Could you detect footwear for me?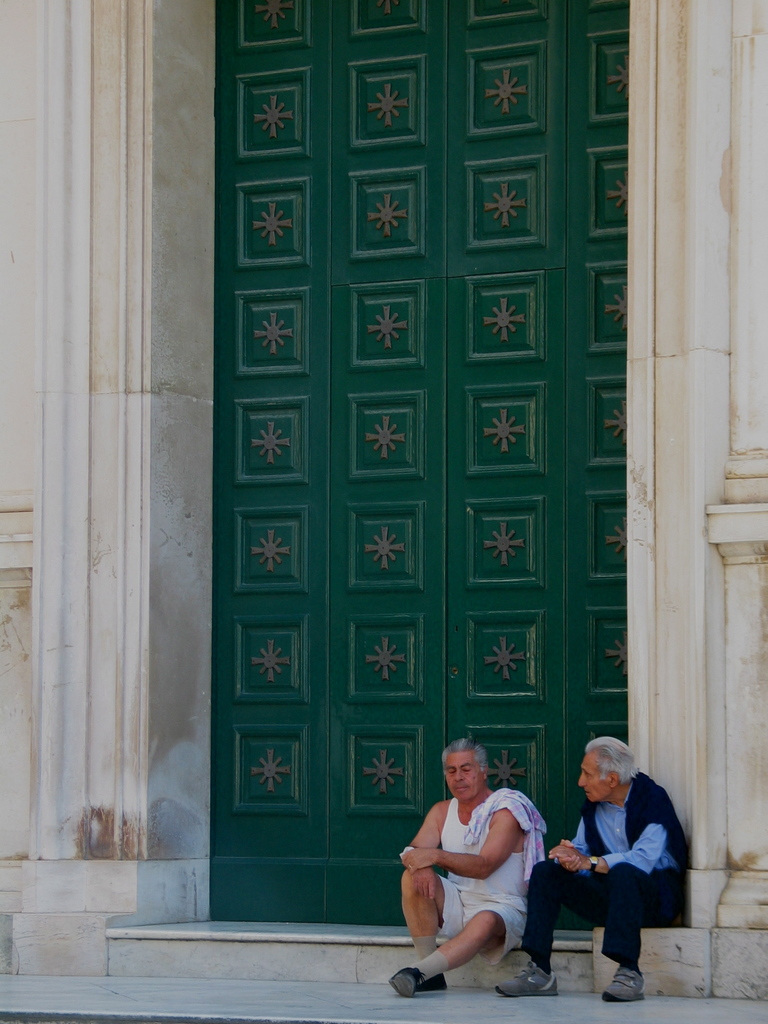
Detection result: [x1=600, y1=968, x2=642, y2=1001].
